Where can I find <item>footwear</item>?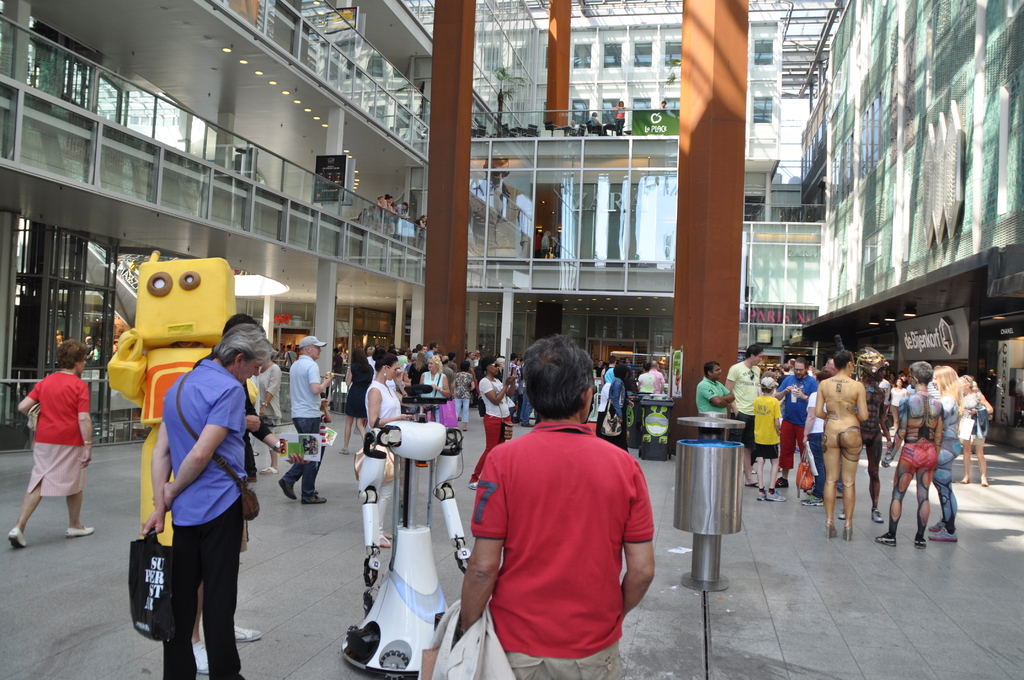
You can find it at [left=931, top=522, right=962, bottom=540].
